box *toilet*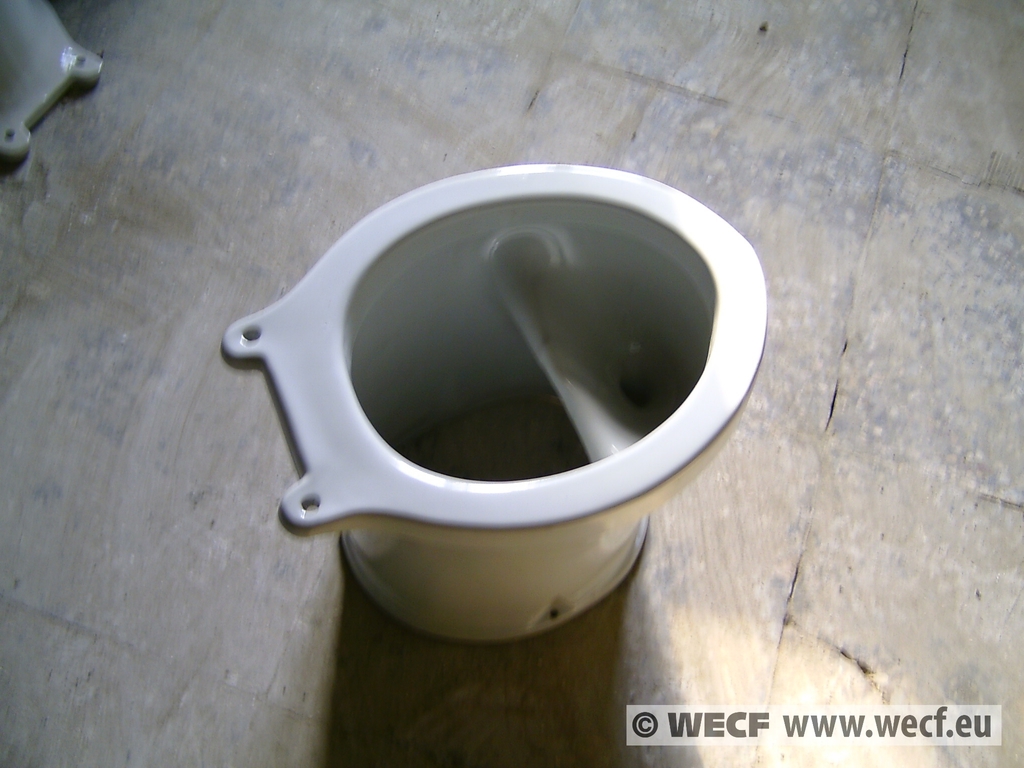
BBox(221, 164, 769, 643)
